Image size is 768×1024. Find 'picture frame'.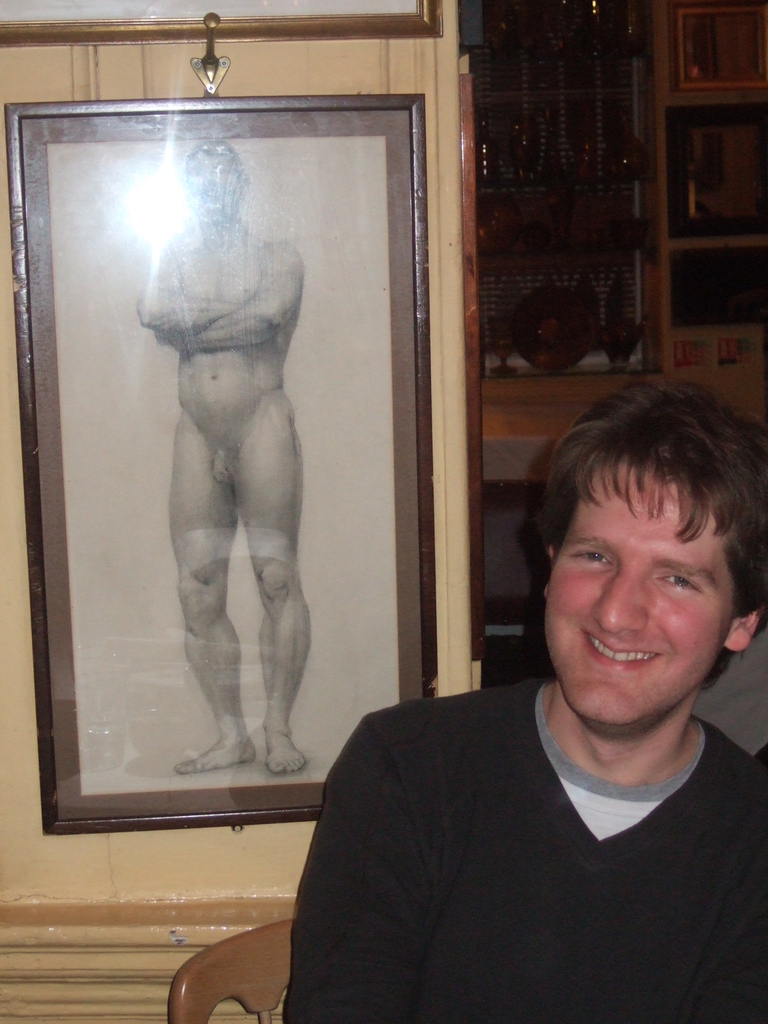
pyautogui.locateOnScreen(0, 0, 449, 40).
